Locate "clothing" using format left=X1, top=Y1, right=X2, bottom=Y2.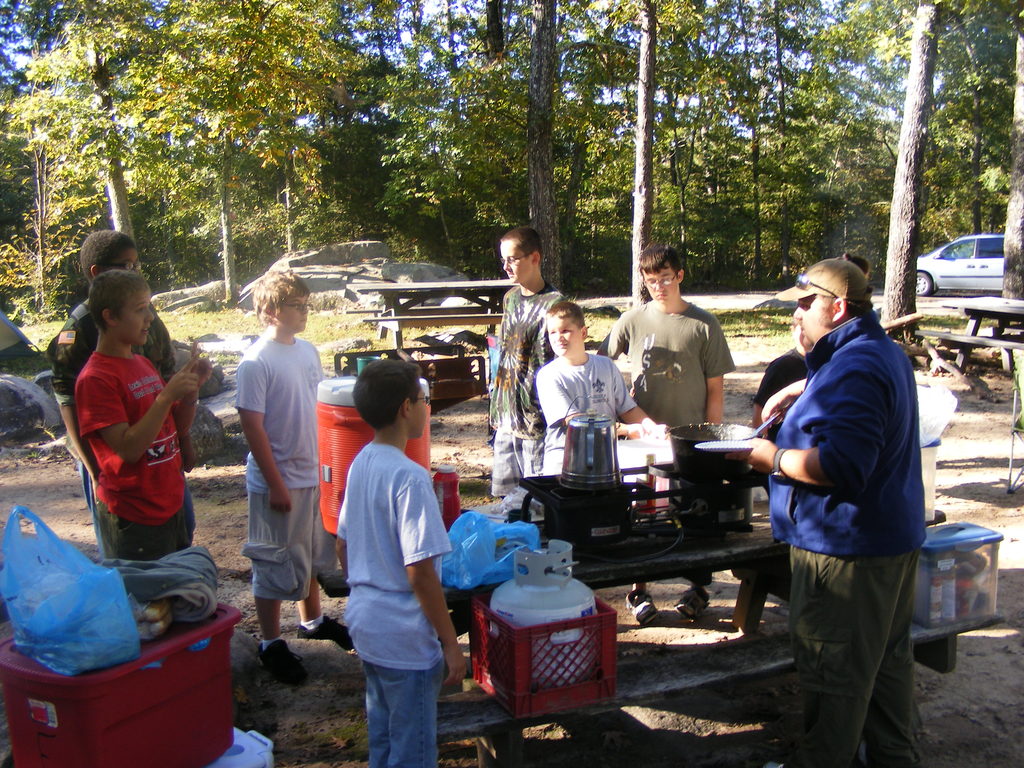
left=77, top=353, right=190, bottom=561.
